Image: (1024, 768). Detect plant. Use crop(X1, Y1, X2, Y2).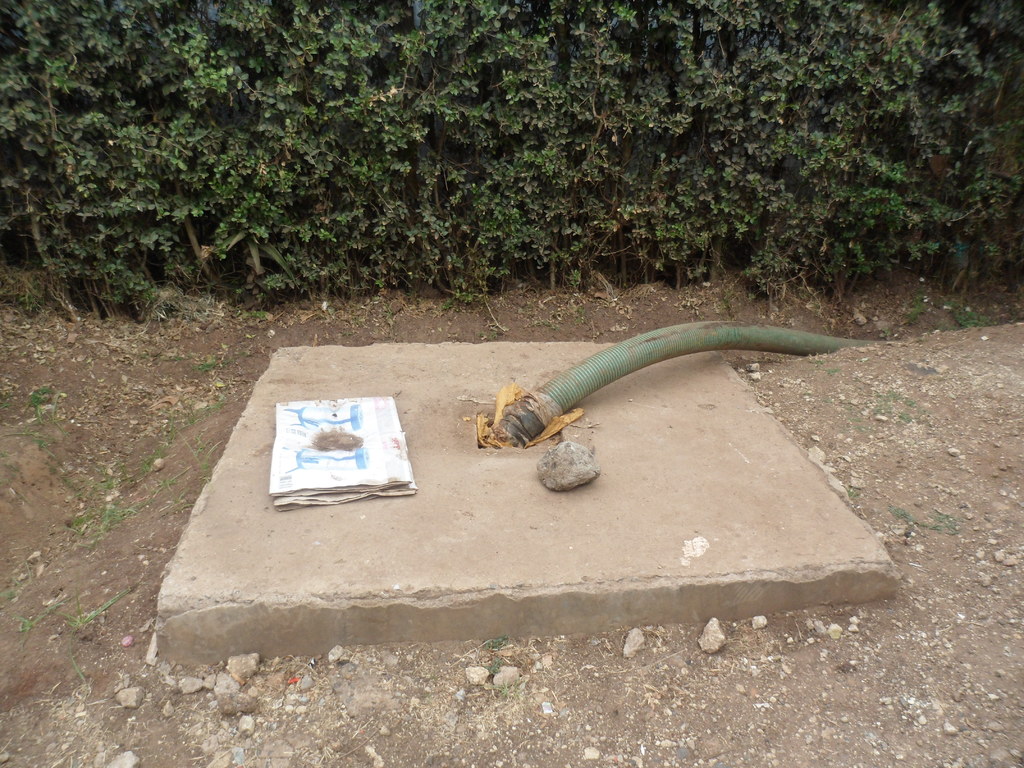
crop(178, 397, 228, 428).
